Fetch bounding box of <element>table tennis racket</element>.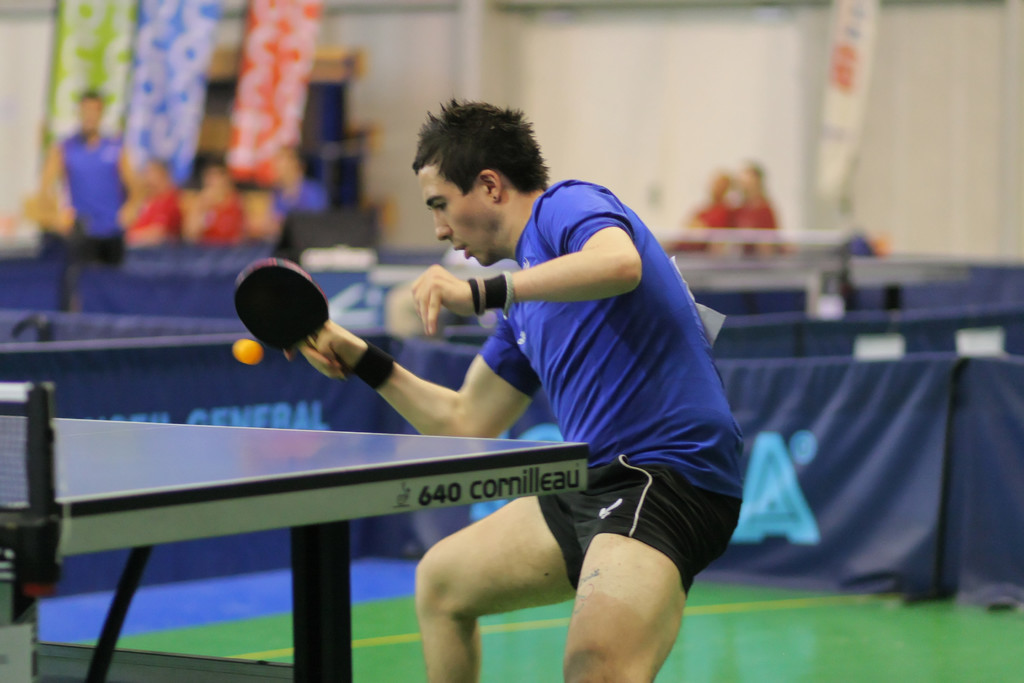
Bbox: 232/258/341/383.
